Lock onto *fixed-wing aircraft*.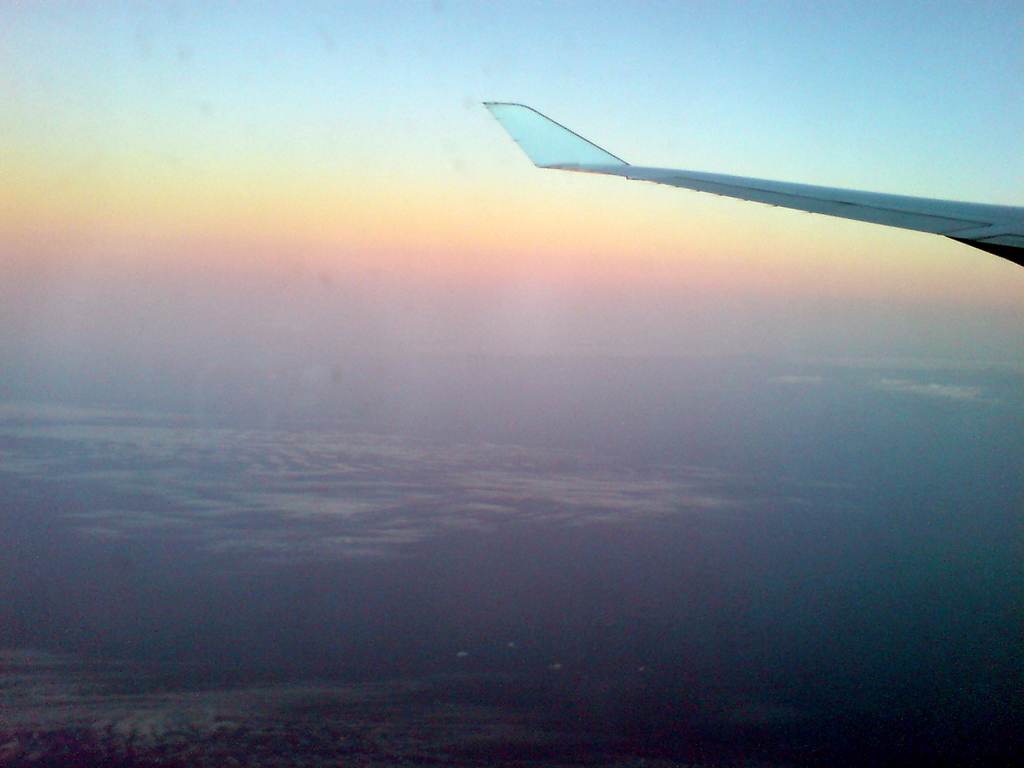
Locked: bbox=[481, 98, 1023, 282].
